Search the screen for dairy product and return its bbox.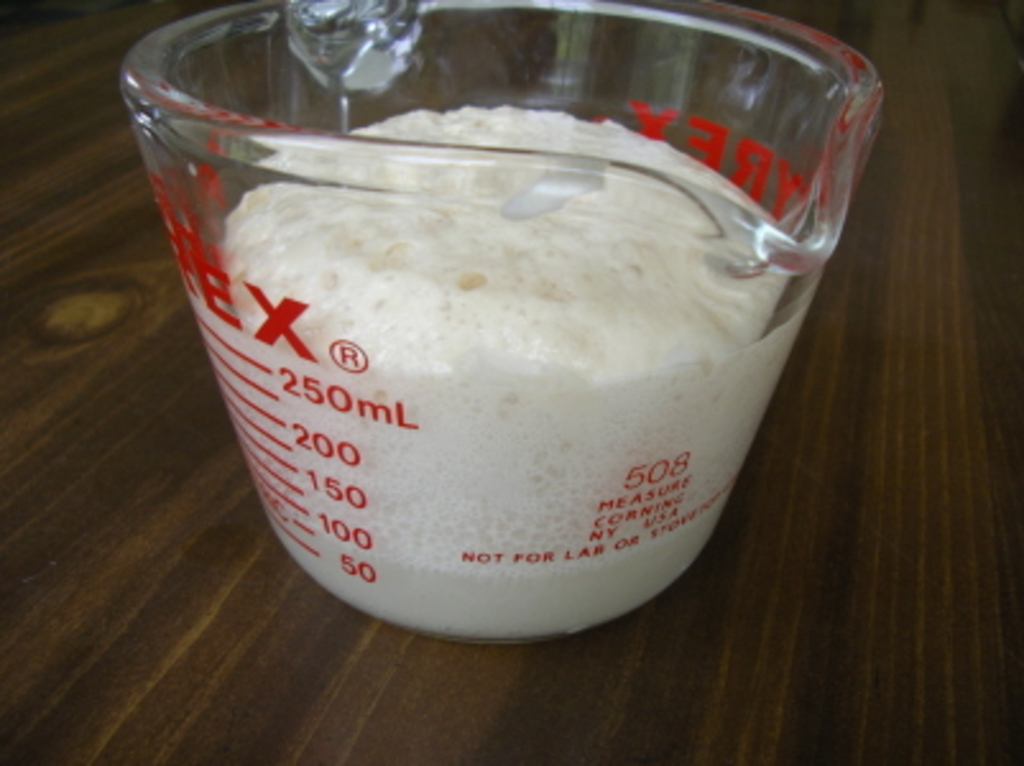
Found: Rect(199, 102, 799, 651).
